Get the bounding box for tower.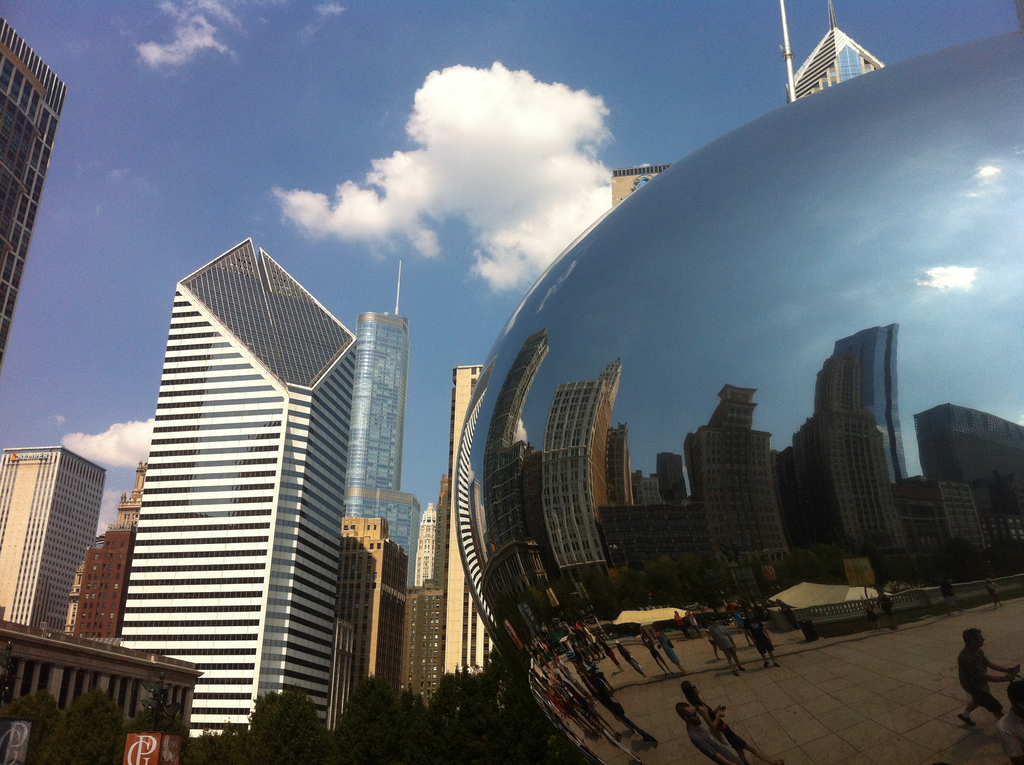
left=438, top=357, right=502, bottom=678.
